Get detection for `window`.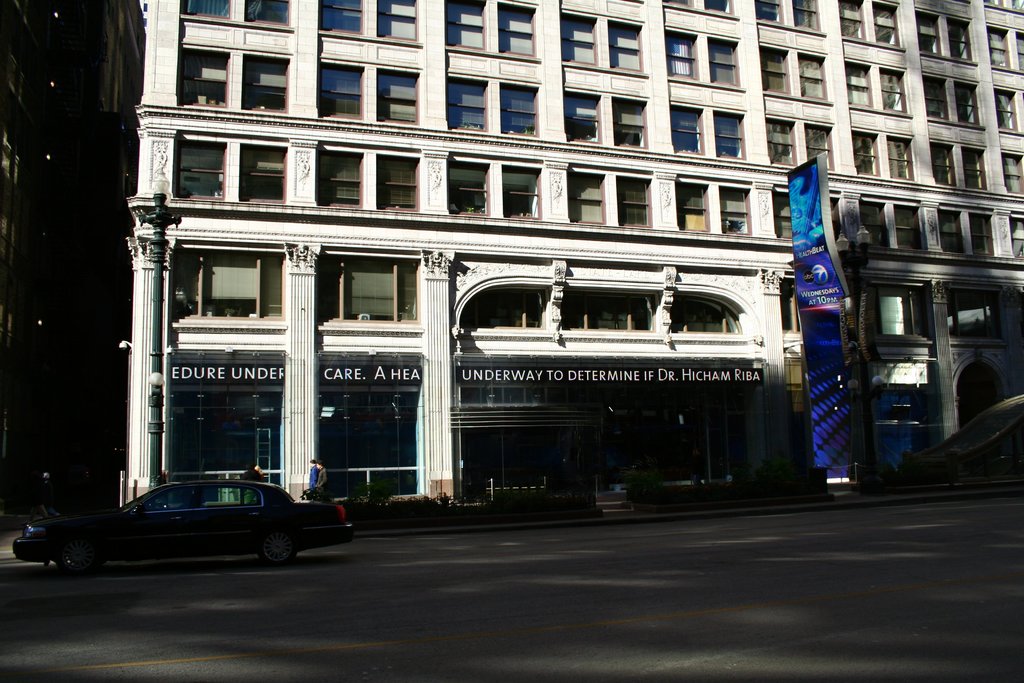
Detection: box(905, 1, 980, 63).
